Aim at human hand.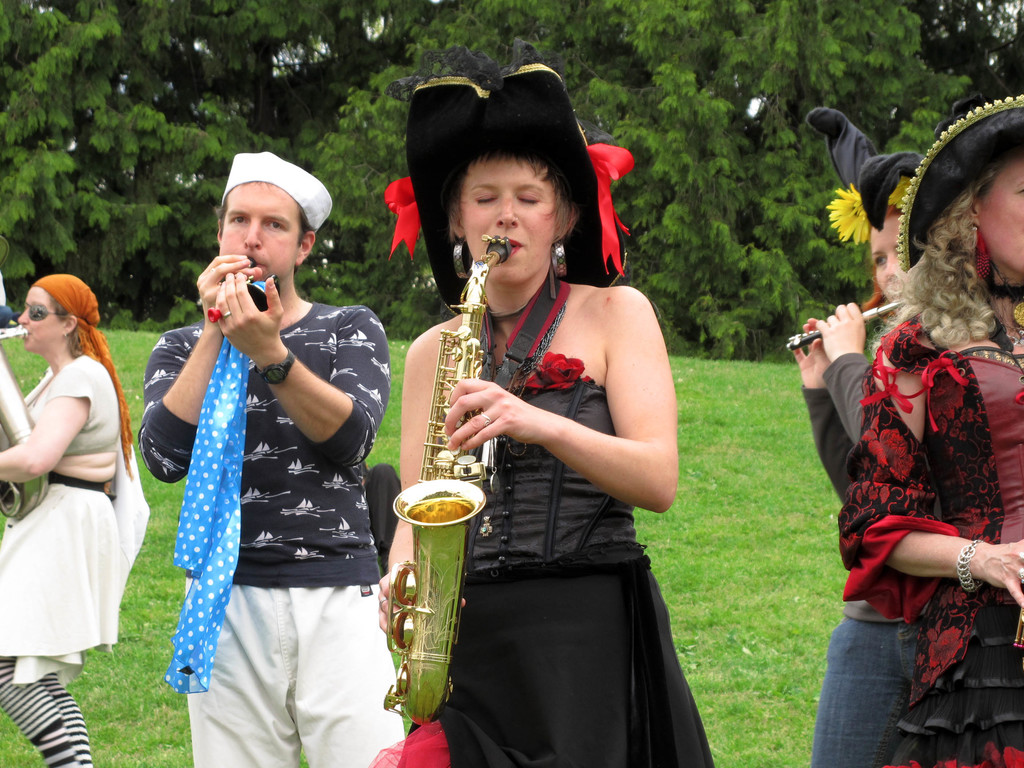
Aimed at [x1=196, y1=252, x2=253, y2=323].
